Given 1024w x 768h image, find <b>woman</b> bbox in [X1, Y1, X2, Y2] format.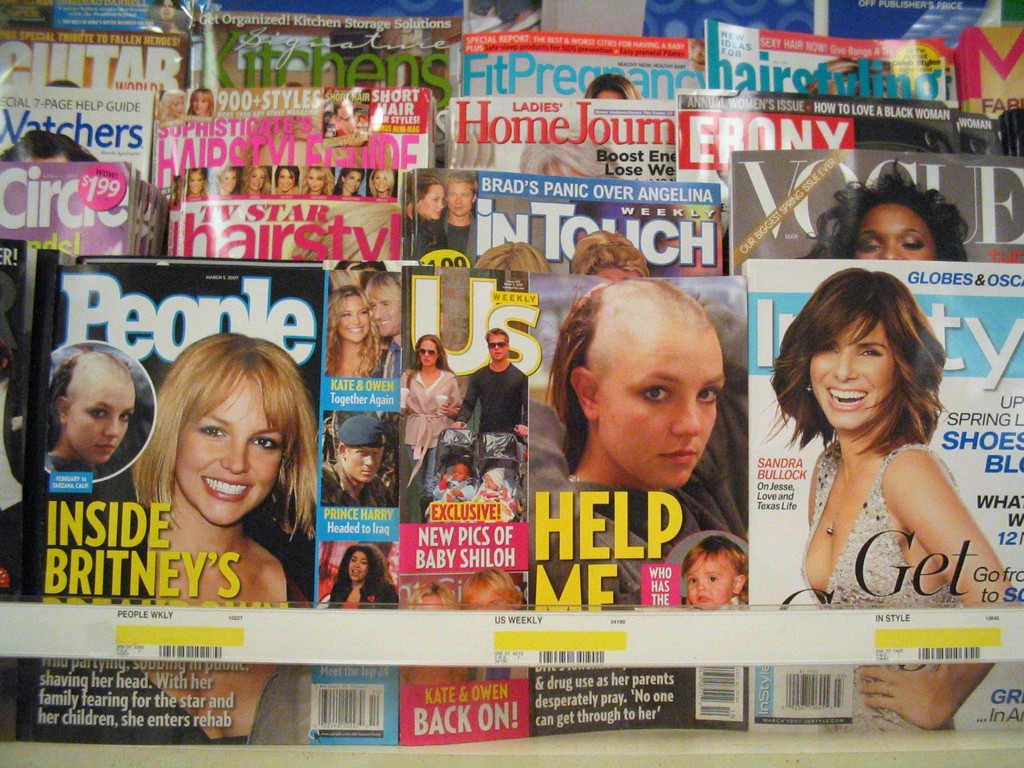
[186, 166, 208, 196].
